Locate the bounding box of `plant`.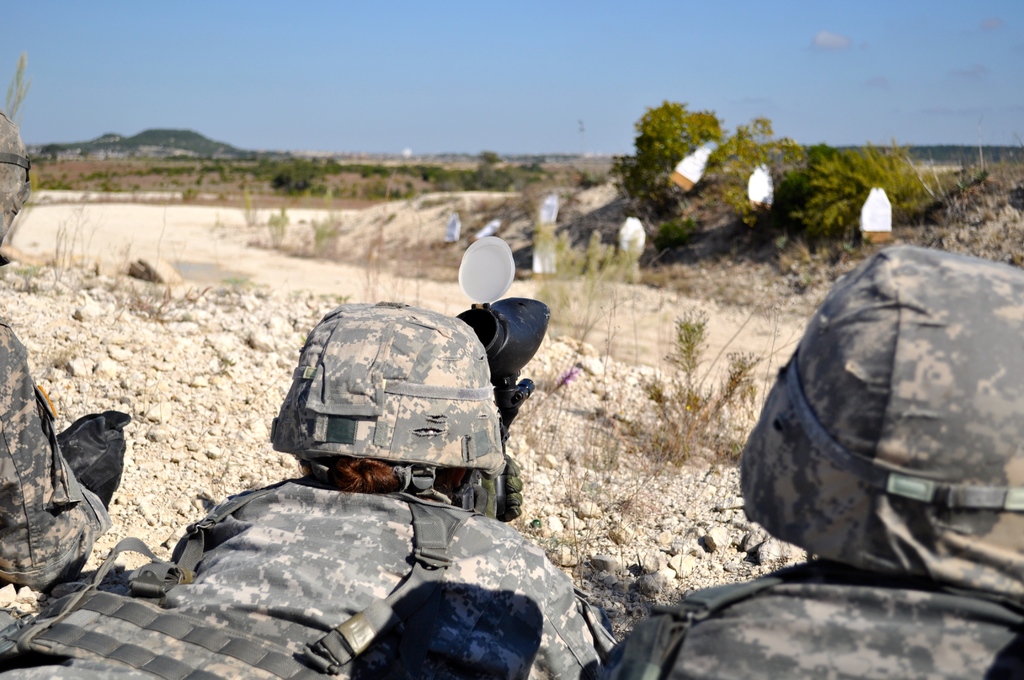
Bounding box: (x1=604, y1=96, x2=724, y2=227).
